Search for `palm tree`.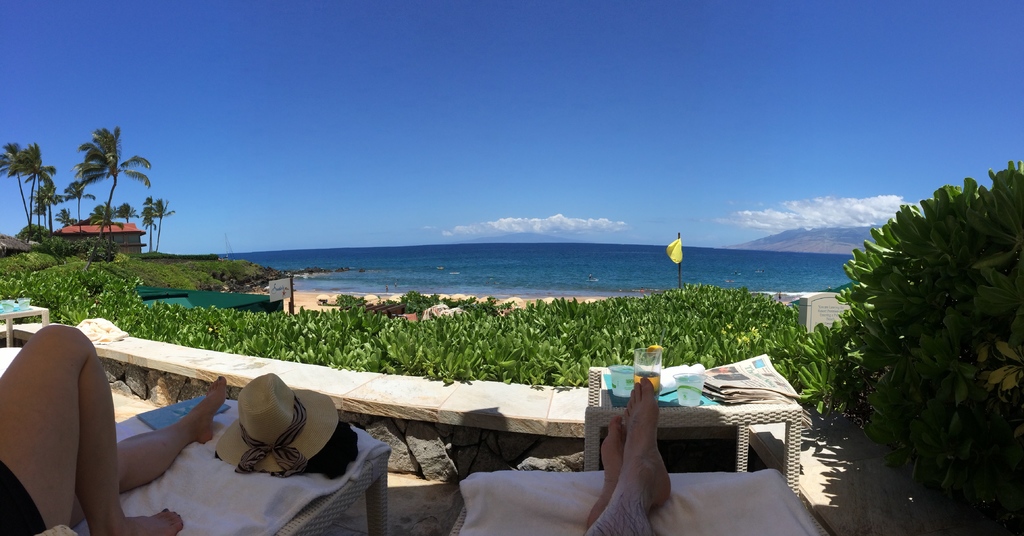
Found at box=[61, 126, 135, 226].
